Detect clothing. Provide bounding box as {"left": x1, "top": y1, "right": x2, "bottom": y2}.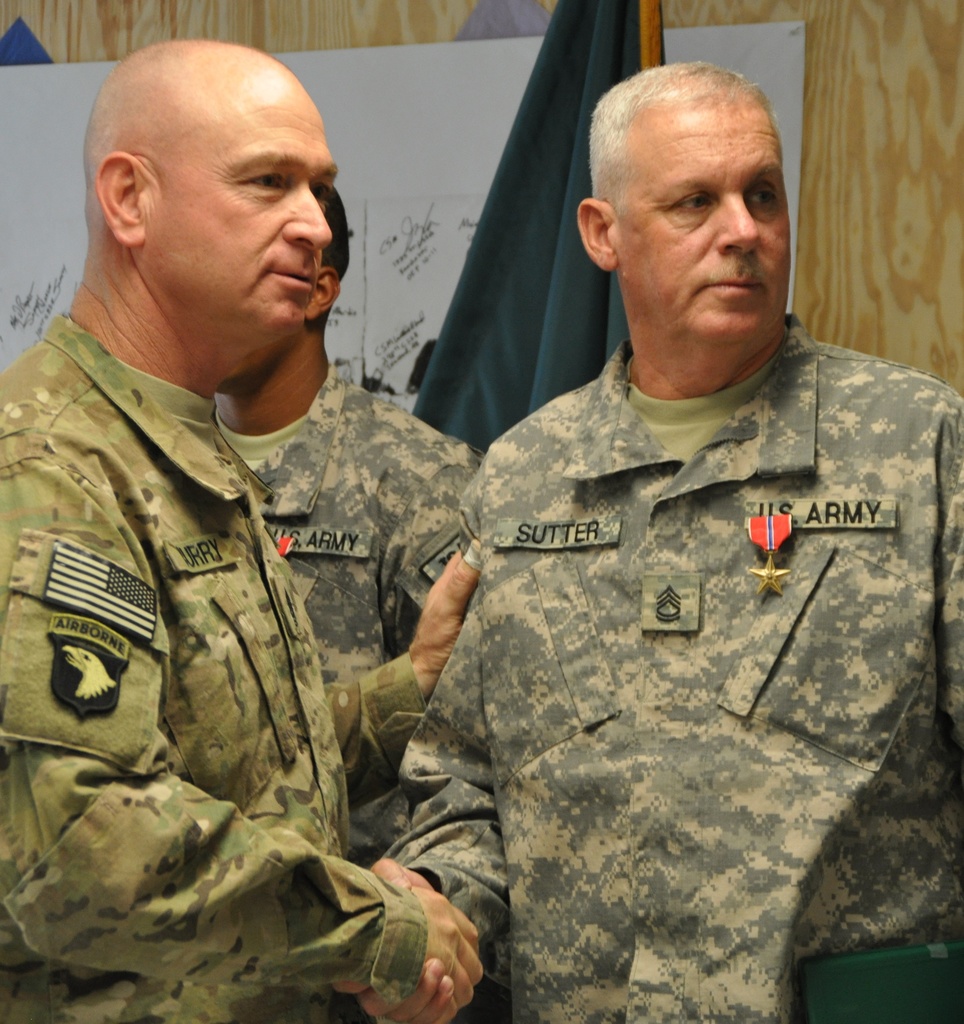
{"left": 378, "top": 311, "right": 963, "bottom": 1023}.
